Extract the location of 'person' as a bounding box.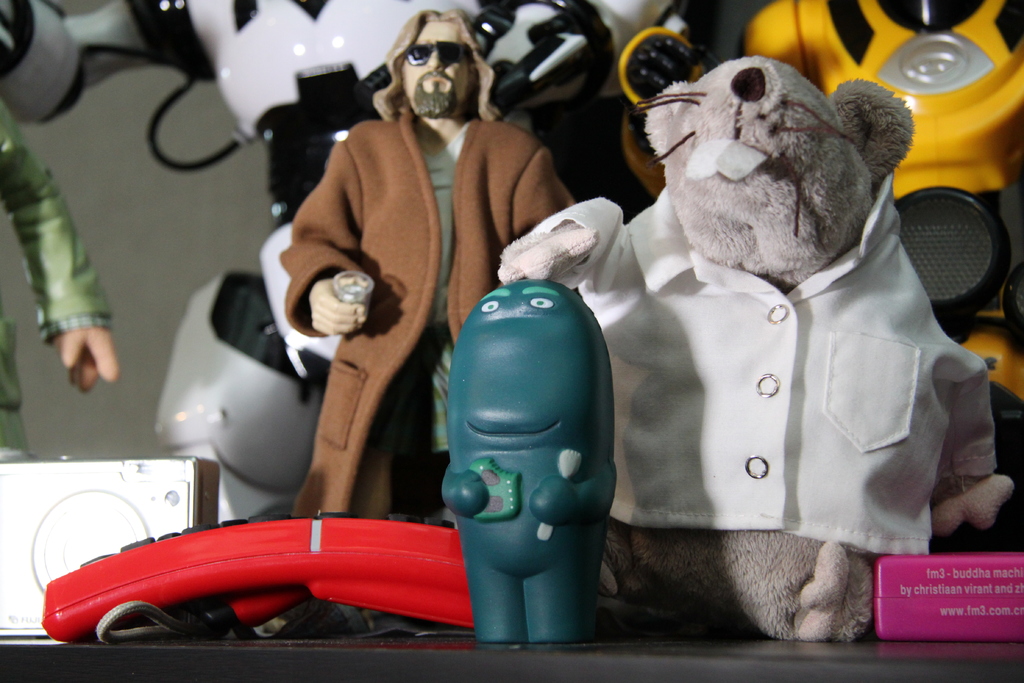
left=257, top=24, right=547, bottom=545.
